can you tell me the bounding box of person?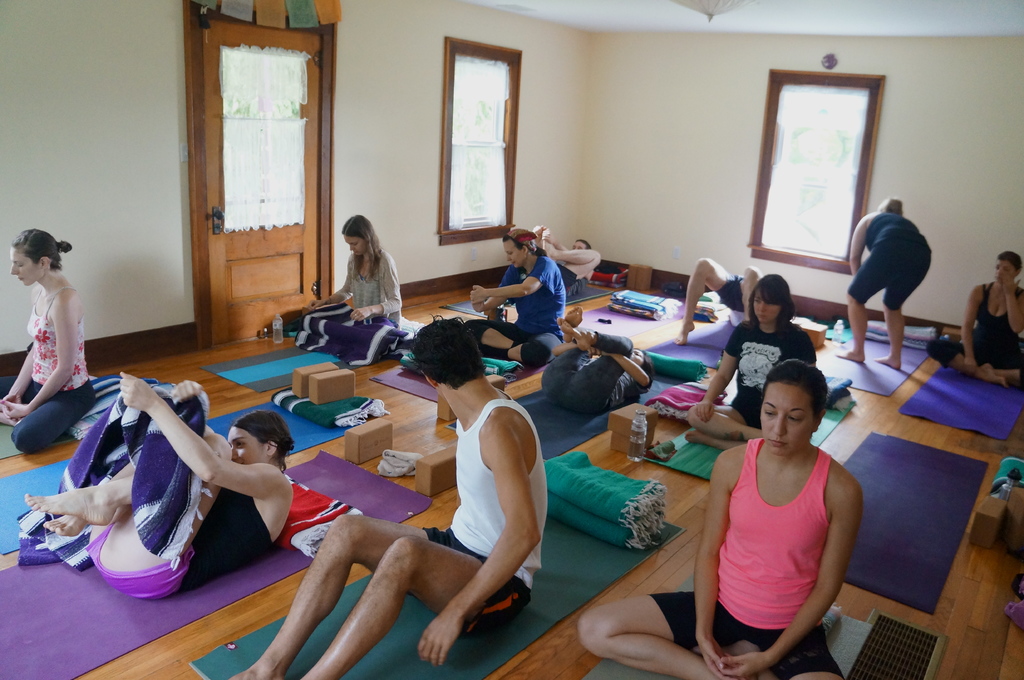
24 372 300 599.
